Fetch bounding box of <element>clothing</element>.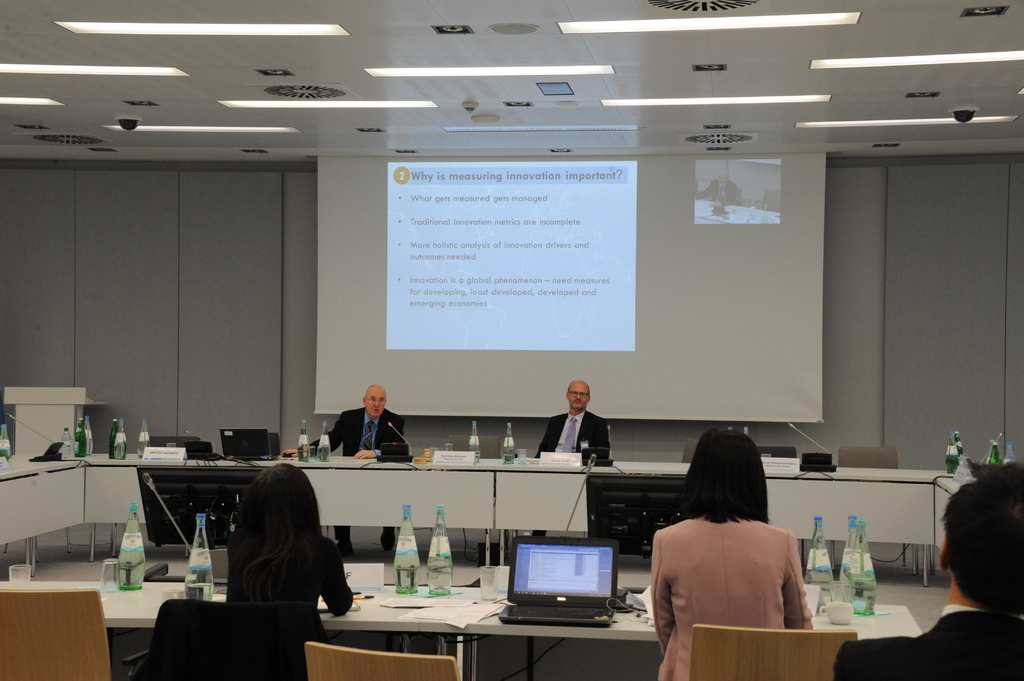
Bbox: <region>658, 503, 828, 659</region>.
